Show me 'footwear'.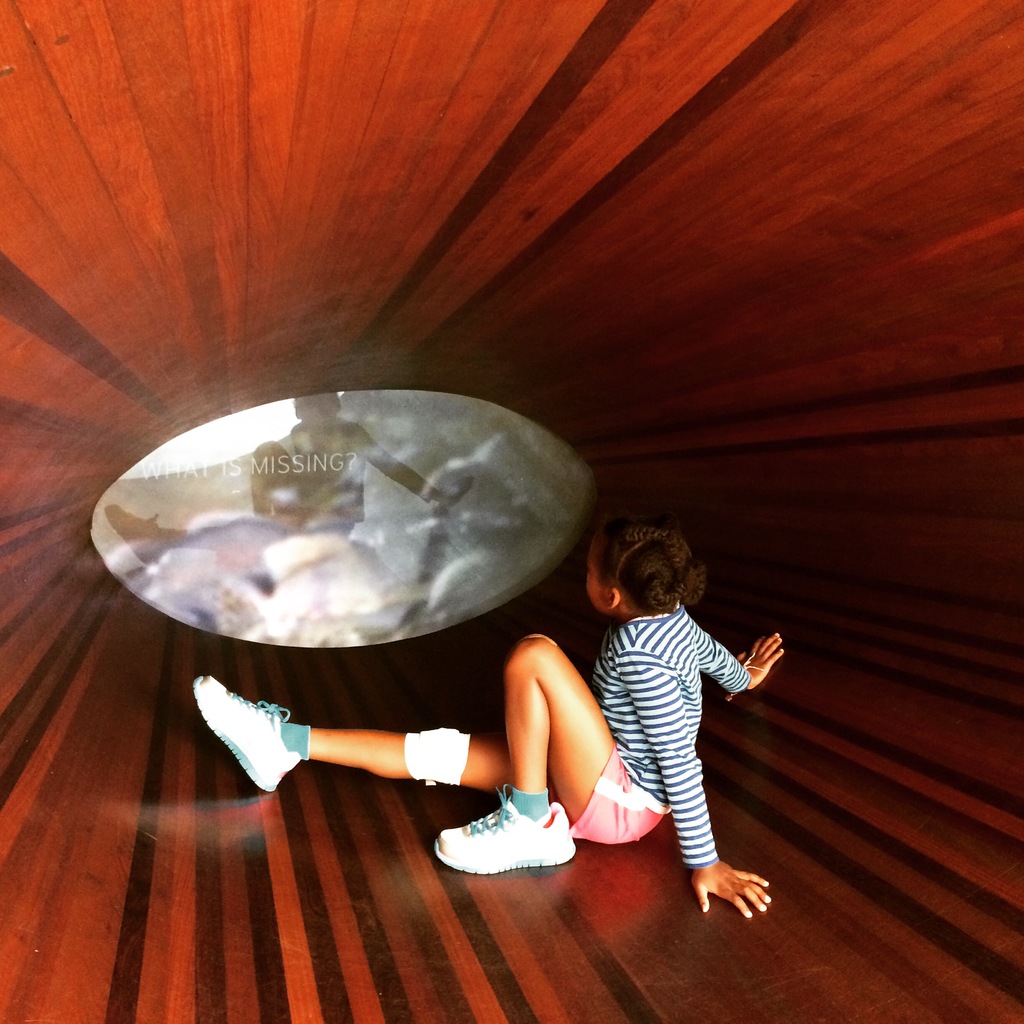
'footwear' is here: box(188, 672, 303, 798).
